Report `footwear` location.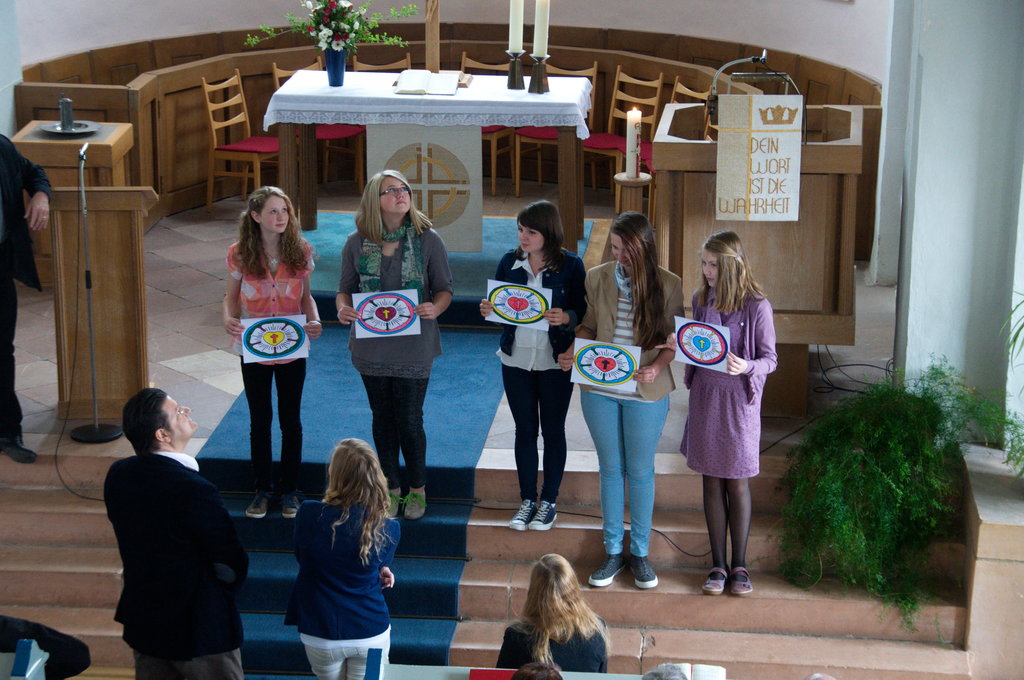
Report: 385,494,403,519.
